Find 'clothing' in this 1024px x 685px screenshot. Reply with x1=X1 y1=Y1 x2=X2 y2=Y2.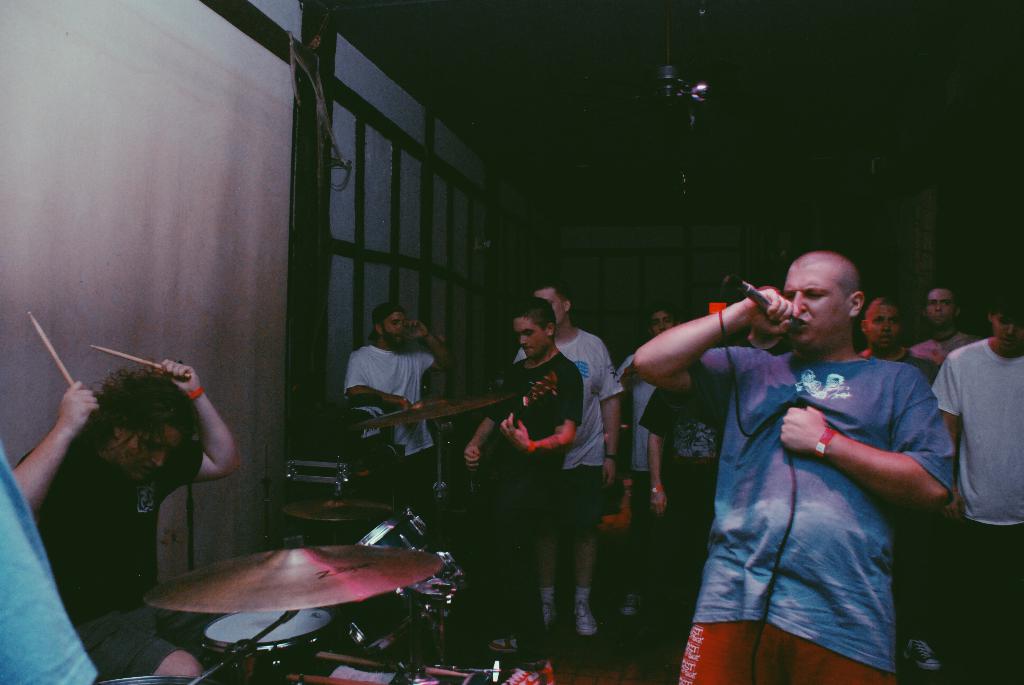
x1=687 y1=343 x2=960 y2=684.
